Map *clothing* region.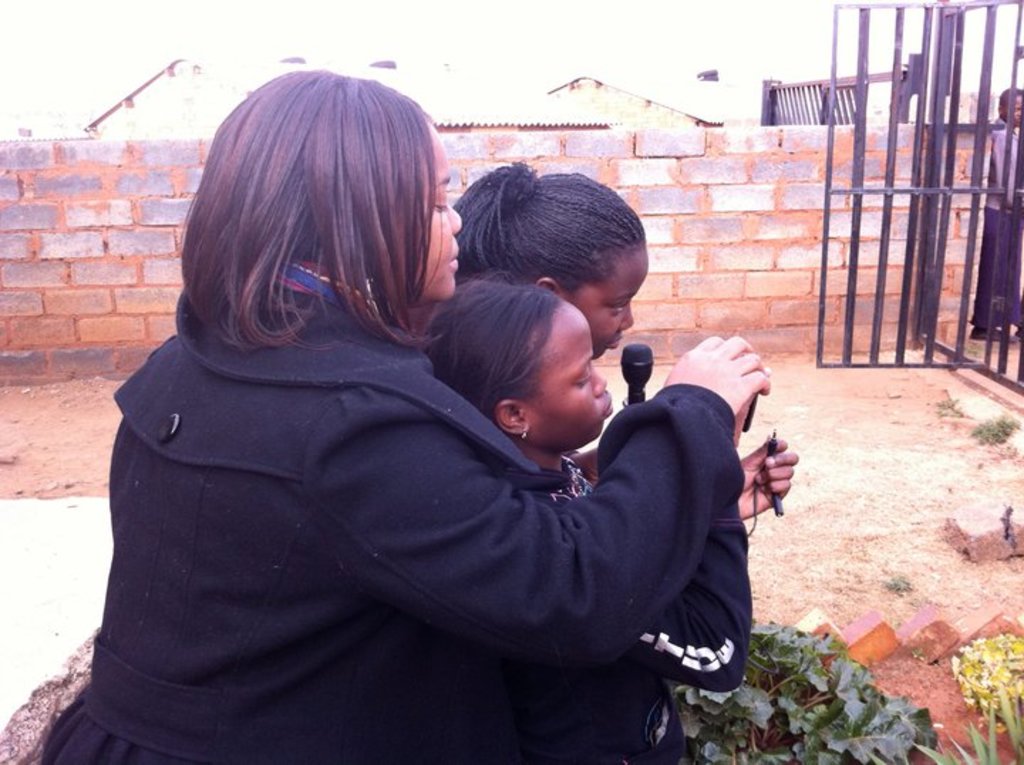
Mapped to detection(34, 252, 747, 764).
